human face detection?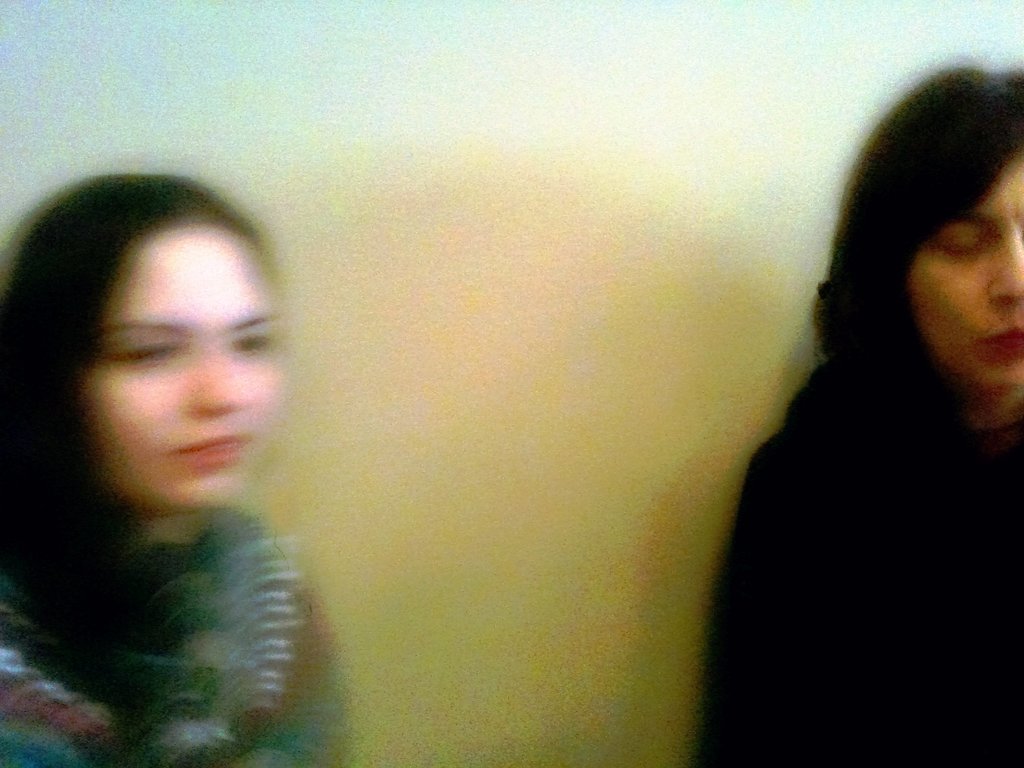
x1=93, y1=233, x2=282, y2=514
